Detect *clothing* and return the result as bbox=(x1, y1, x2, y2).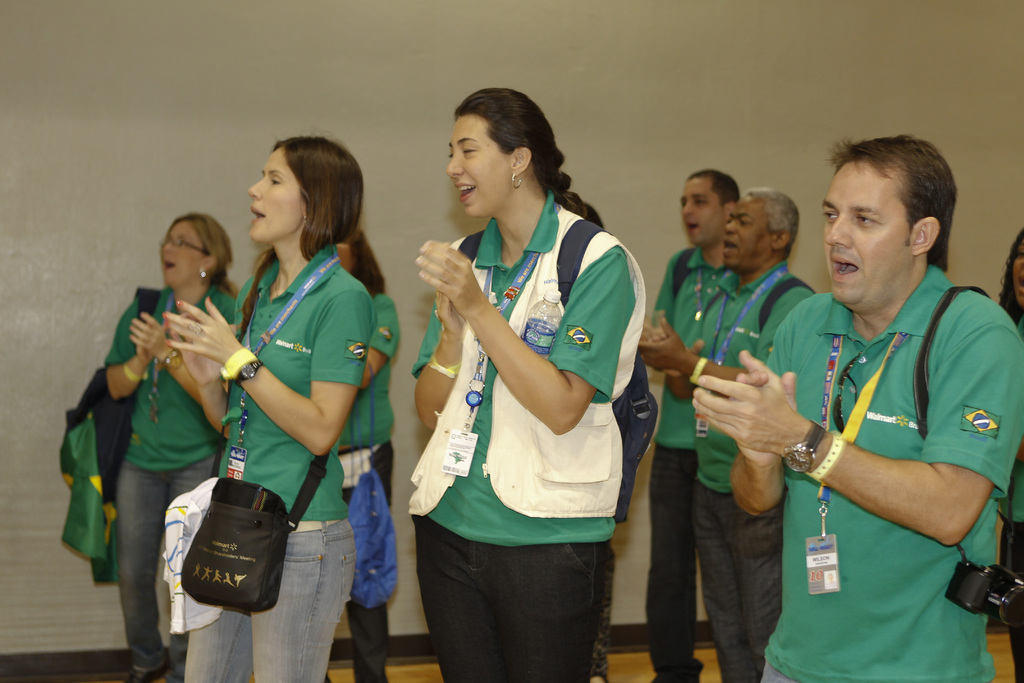
bbox=(107, 279, 241, 677).
